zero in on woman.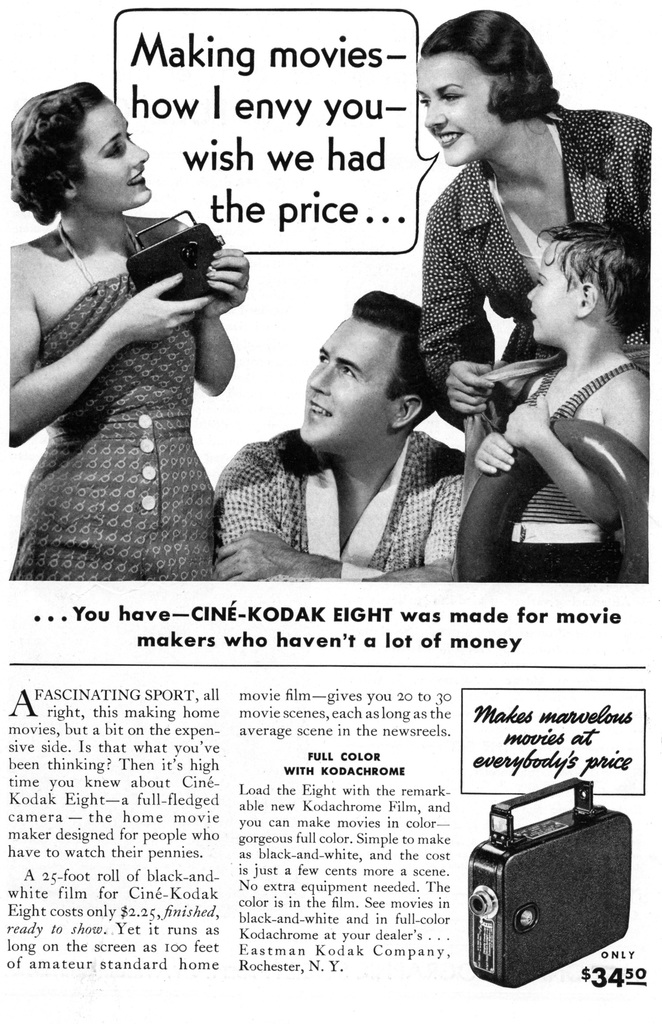
Zeroed in: 417,4,651,440.
